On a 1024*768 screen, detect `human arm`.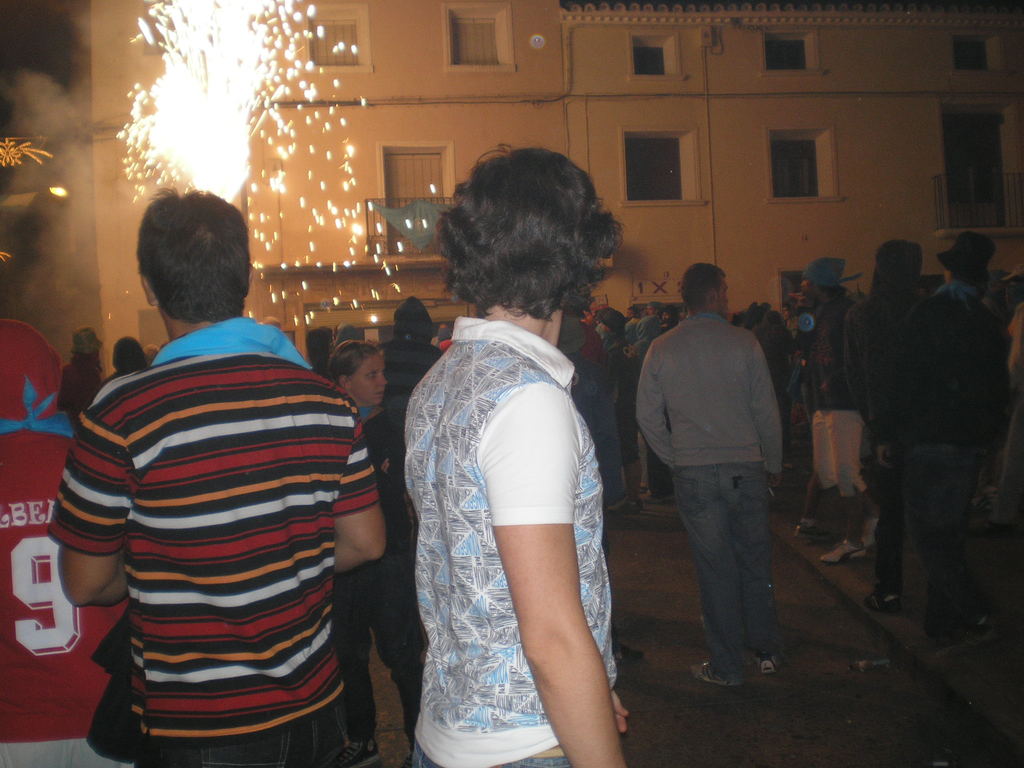
region(748, 337, 788, 496).
